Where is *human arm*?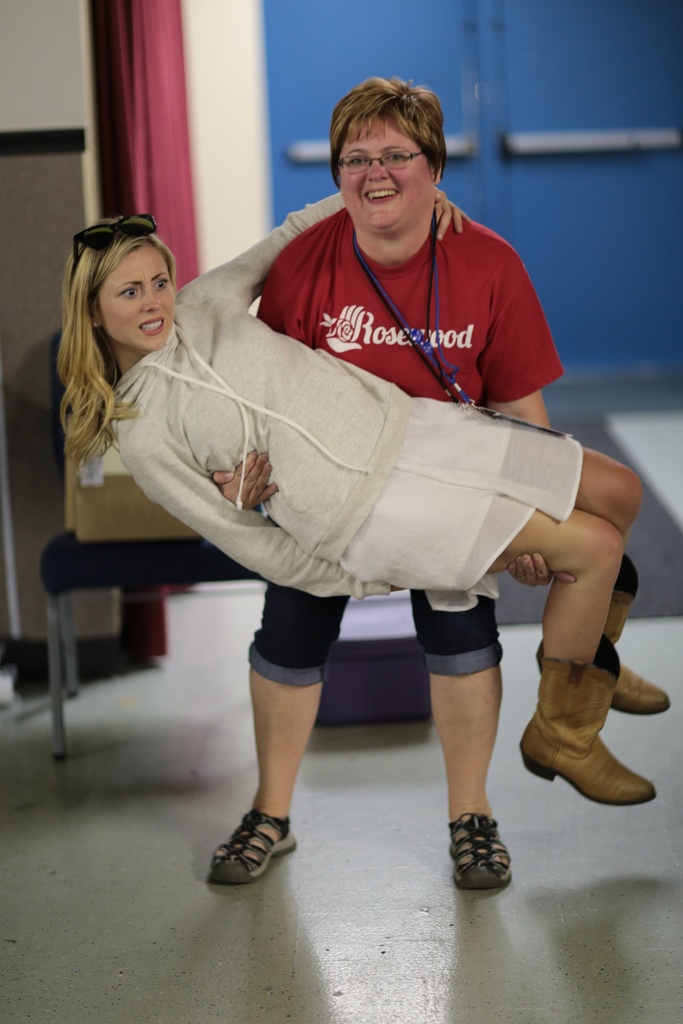
x1=494 y1=241 x2=594 y2=600.
